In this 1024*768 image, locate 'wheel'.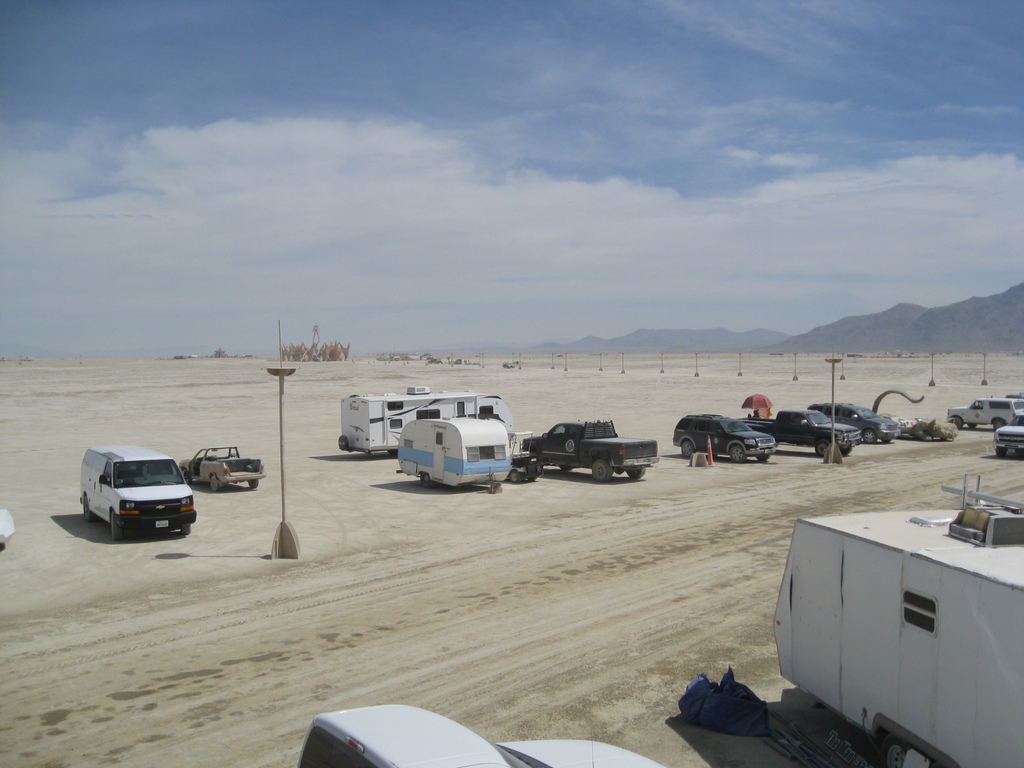
Bounding box: region(179, 525, 192, 536).
